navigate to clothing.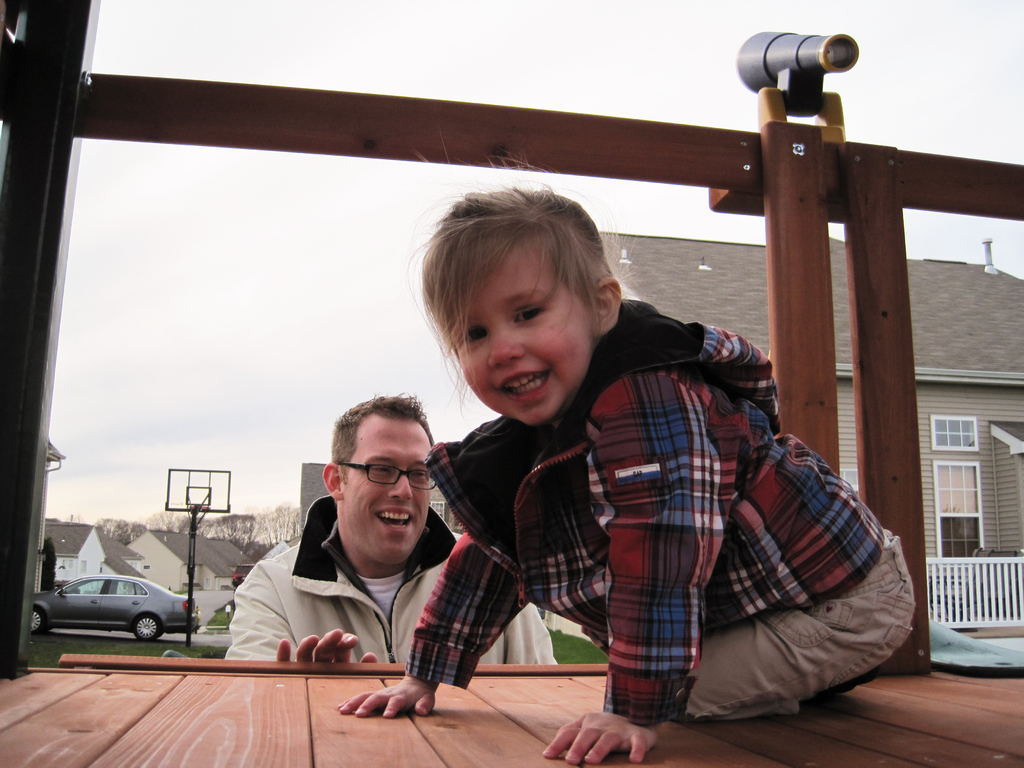
Navigation target: {"x1": 223, "y1": 495, "x2": 558, "y2": 666}.
